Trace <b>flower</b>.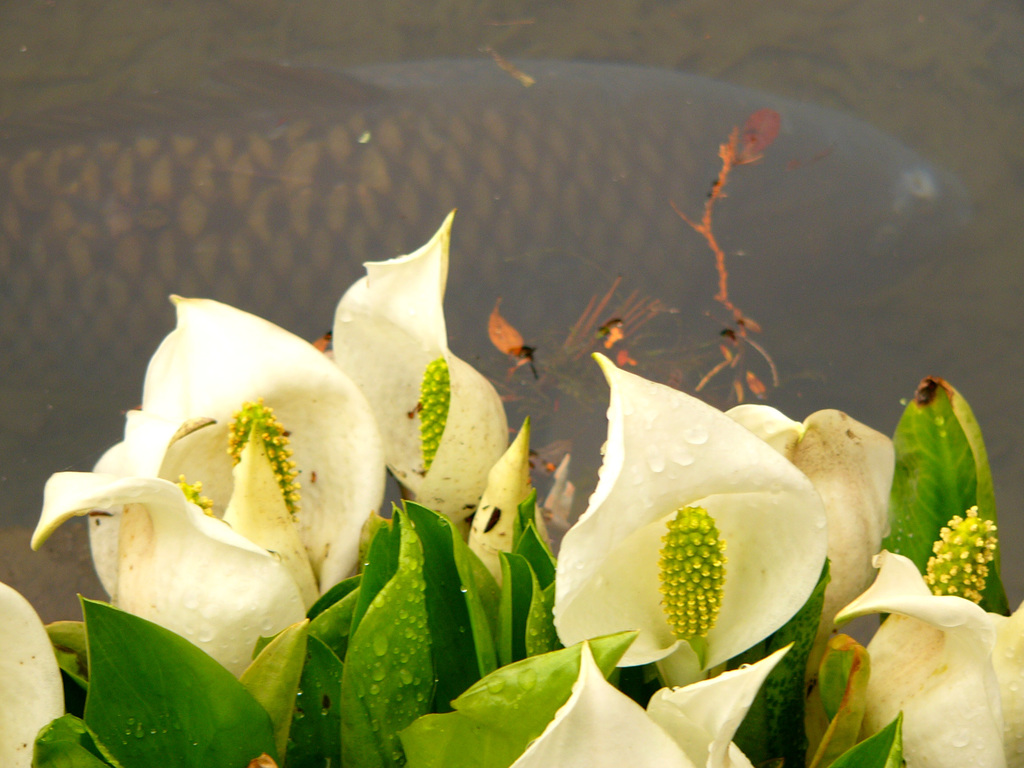
Traced to 509/639/808/767.
